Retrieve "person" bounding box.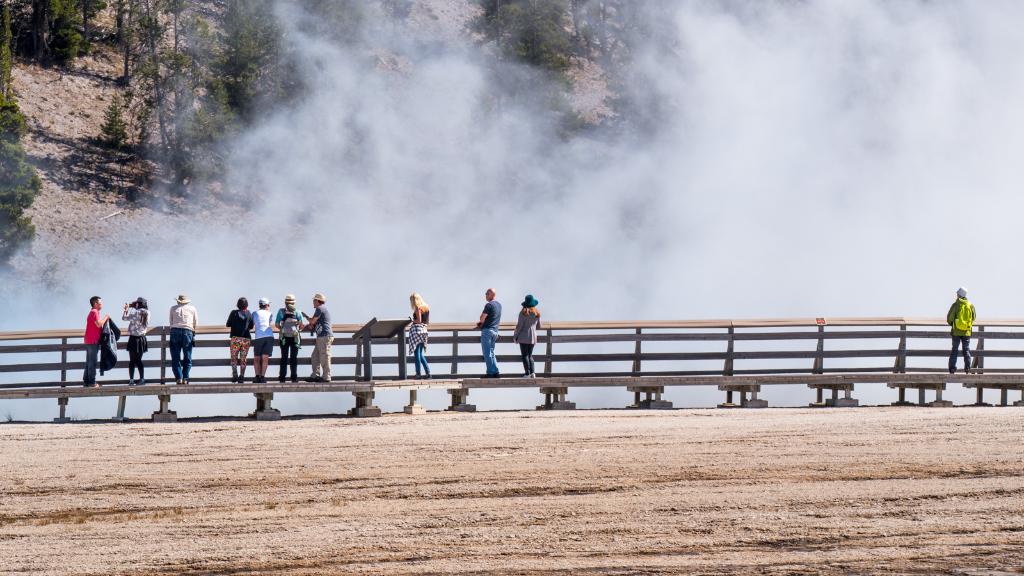
Bounding box: 514:292:541:373.
